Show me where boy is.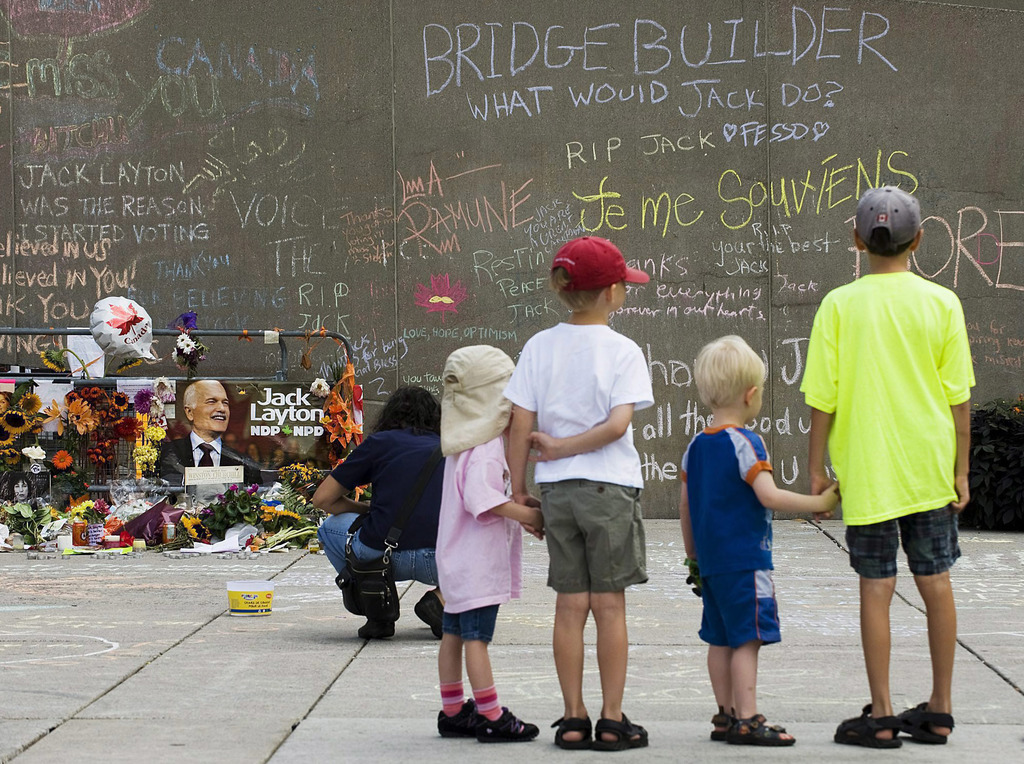
boy is at region(687, 337, 820, 750).
